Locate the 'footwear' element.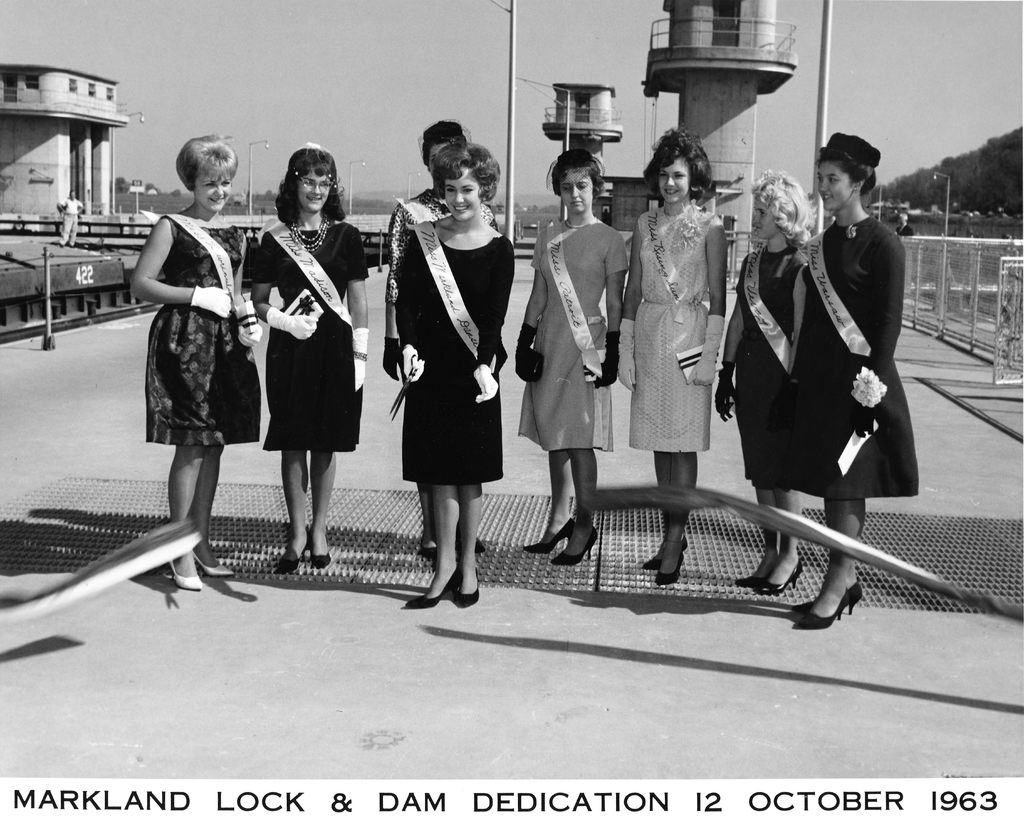
Element bbox: <region>760, 557, 802, 596</region>.
